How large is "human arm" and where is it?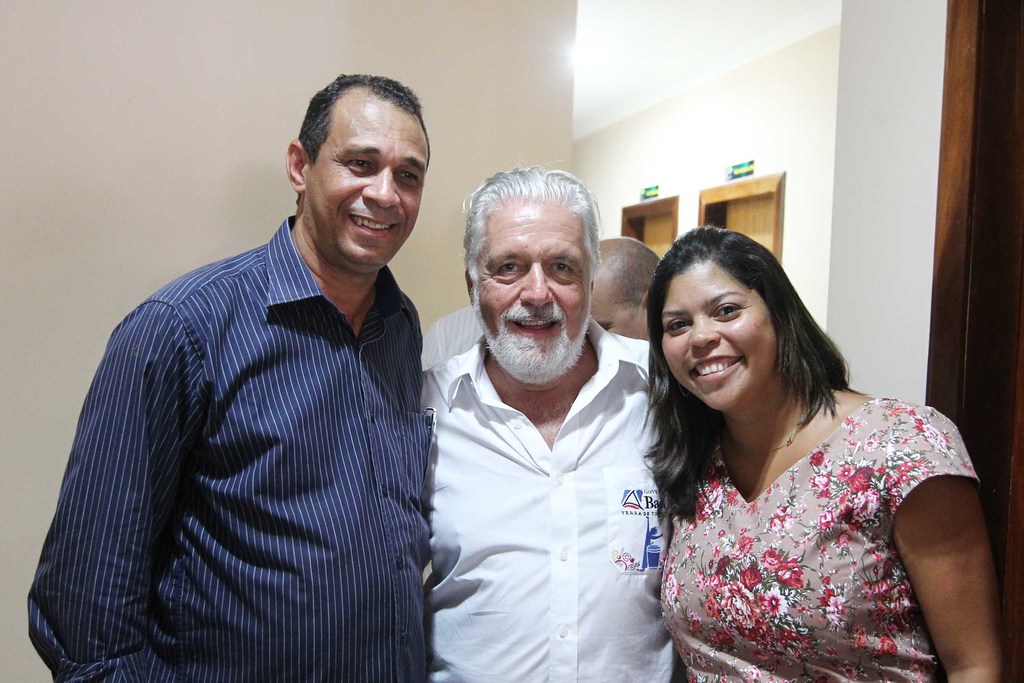
Bounding box: pyautogui.locateOnScreen(22, 283, 214, 682).
